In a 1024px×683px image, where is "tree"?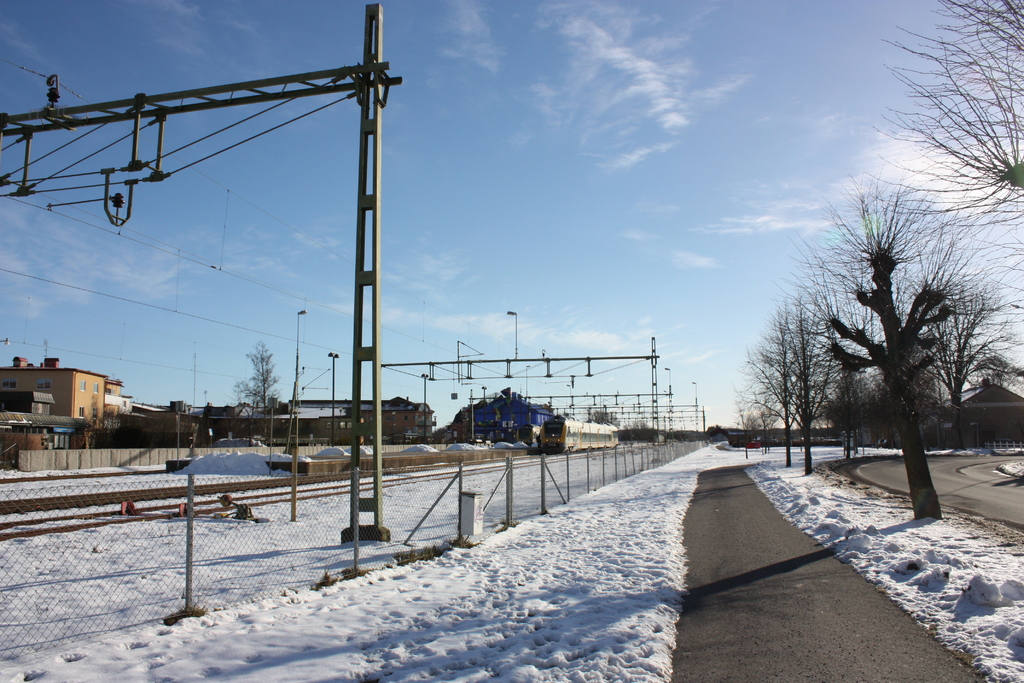
[740, 288, 828, 484].
